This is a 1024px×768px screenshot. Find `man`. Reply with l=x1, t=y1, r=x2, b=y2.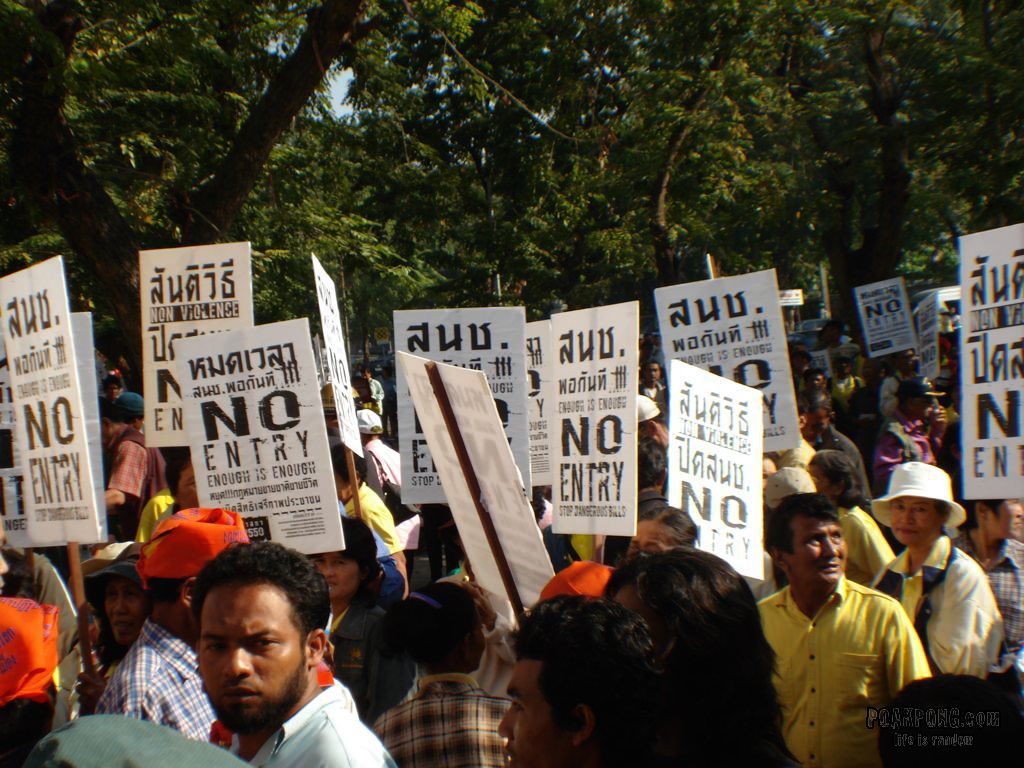
l=800, t=367, r=829, b=398.
